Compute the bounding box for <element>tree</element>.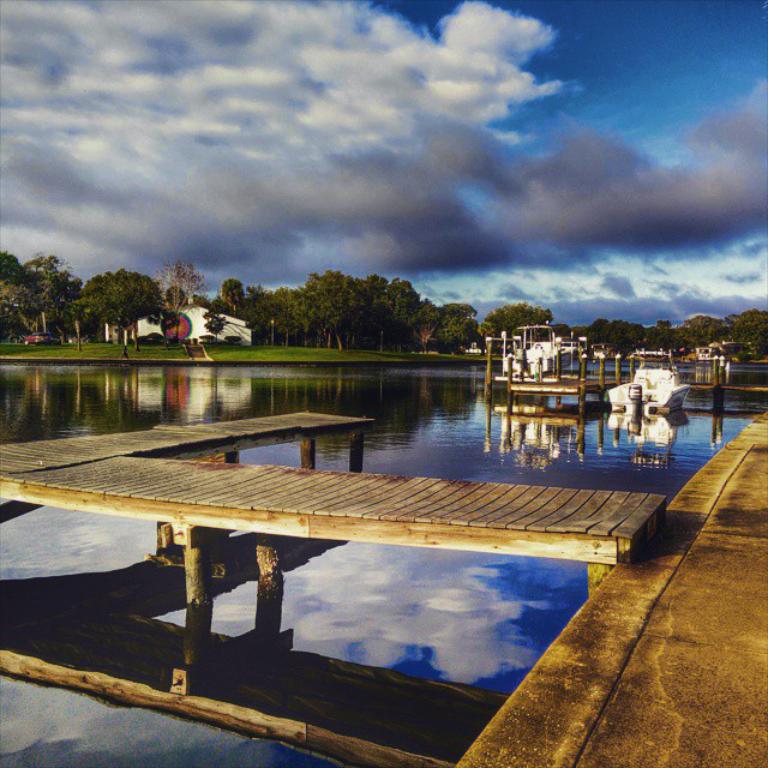
(166,287,188,308).
